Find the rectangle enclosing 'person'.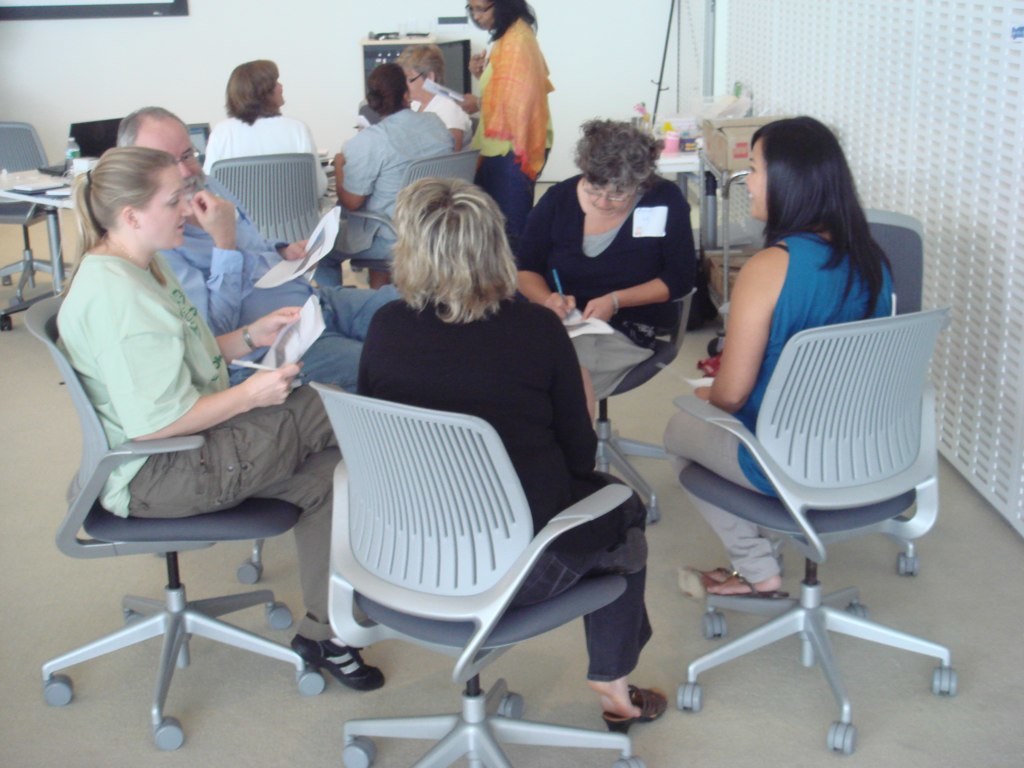
[52, 148, 378, 696].
